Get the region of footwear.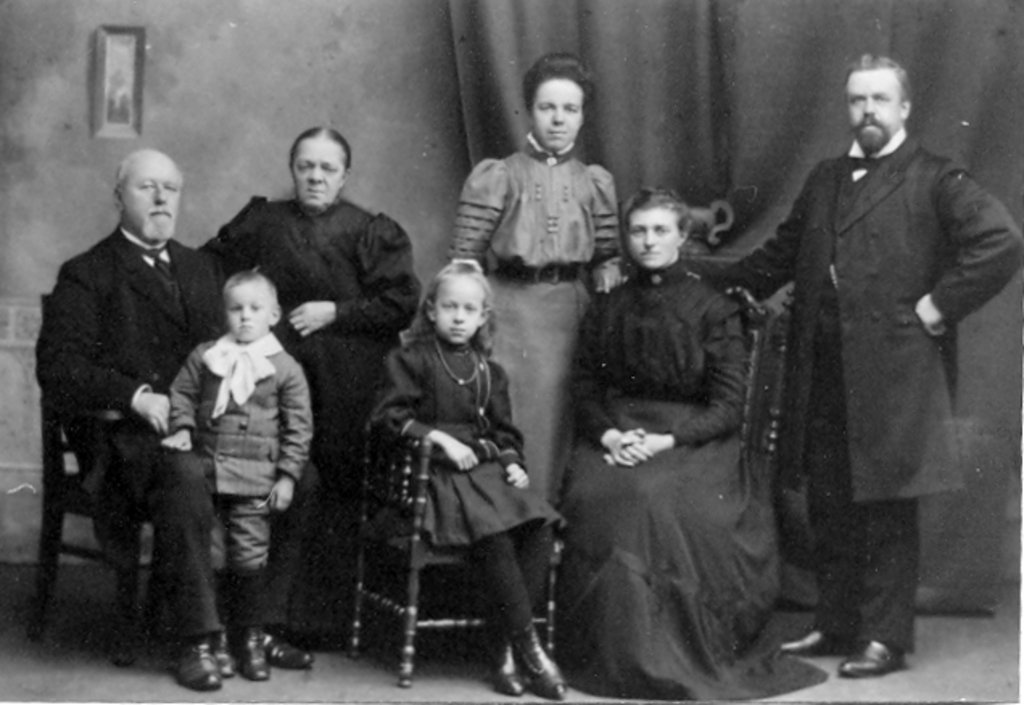
region(494, 641, 518, 689).
